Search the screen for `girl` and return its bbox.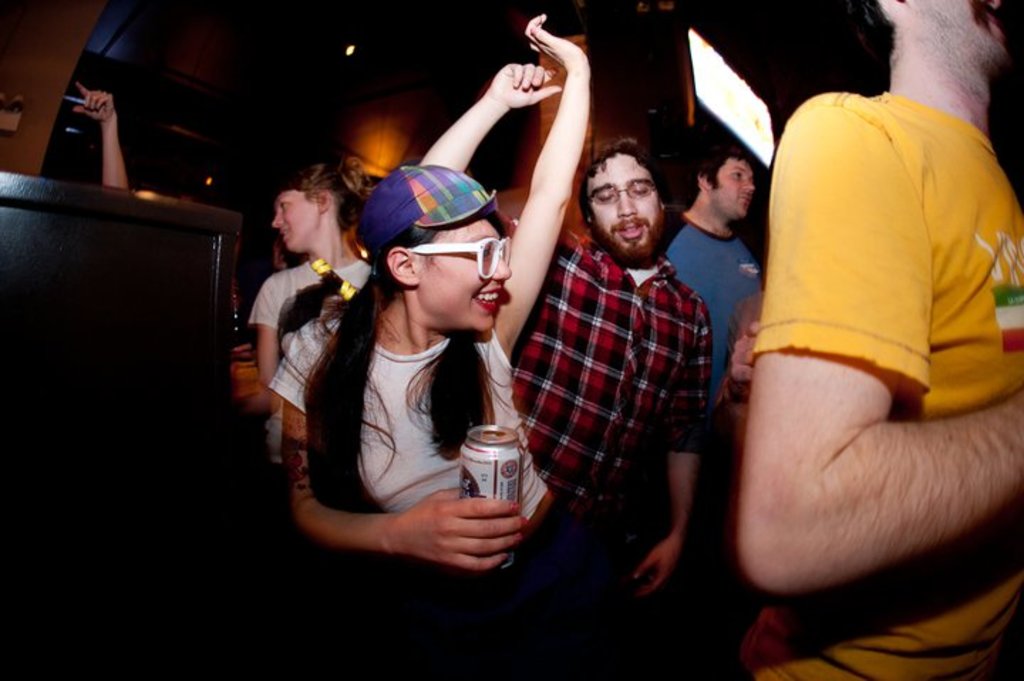
Found: (left=247, top=159, right=368, bottom=404).
